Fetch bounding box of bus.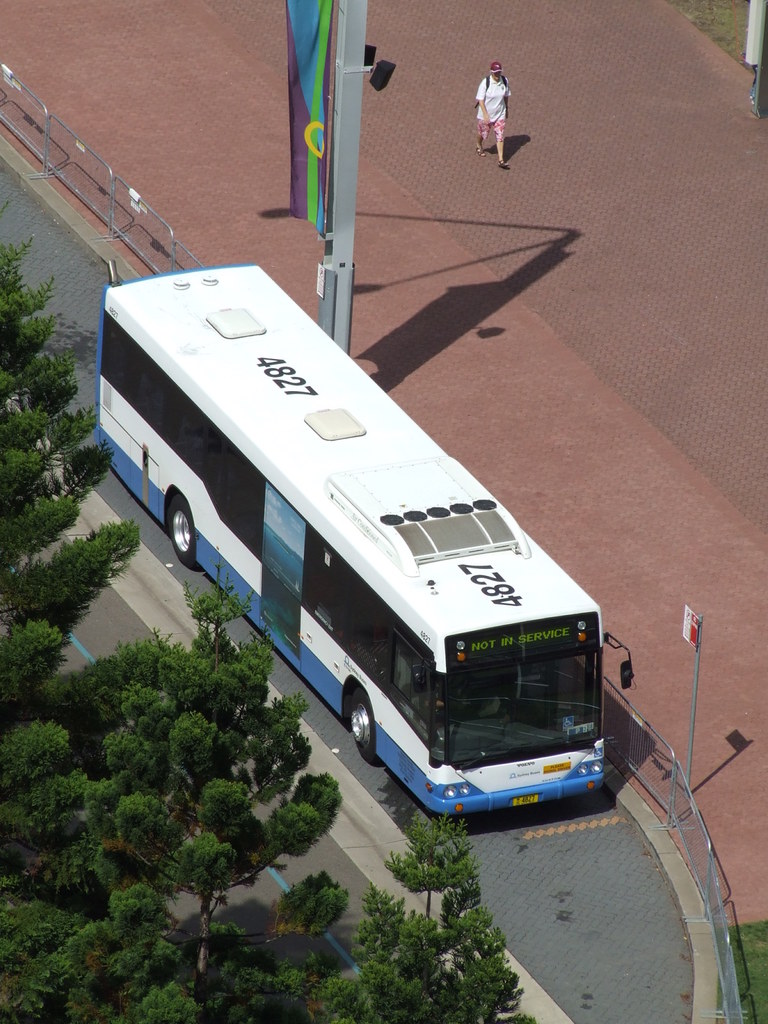
Bbox: [x1=86, y1=252, x2=639, y2=819].
